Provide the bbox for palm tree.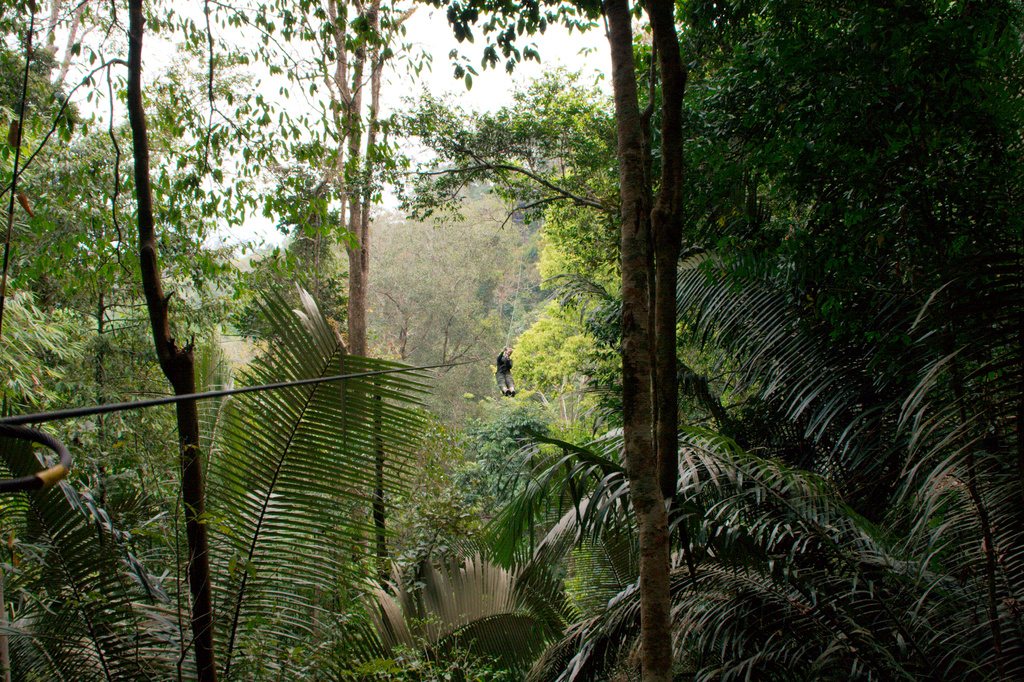
(479,251,1023,681).
